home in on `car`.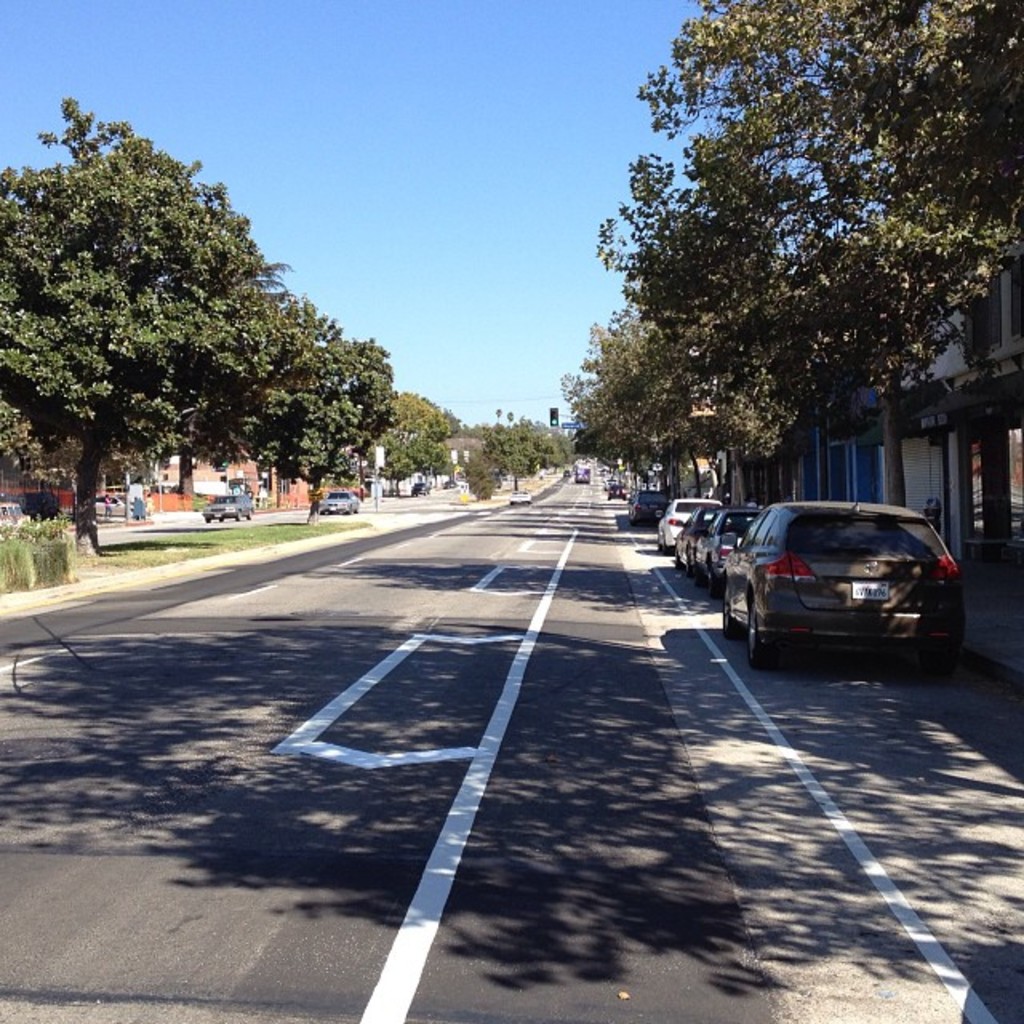
Homed in at box(605, 482, 621, 502).
